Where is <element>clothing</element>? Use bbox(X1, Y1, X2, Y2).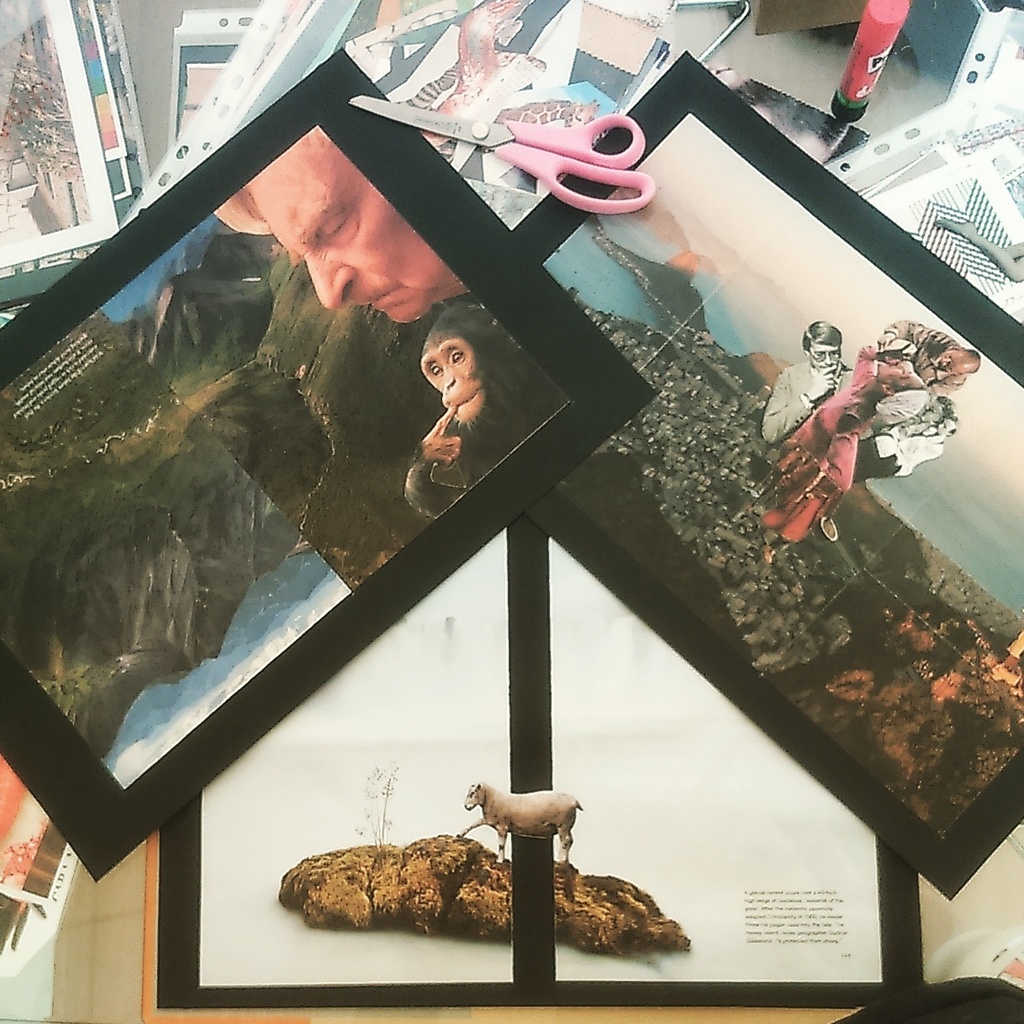
bbox(763, 360, 851, 441).
